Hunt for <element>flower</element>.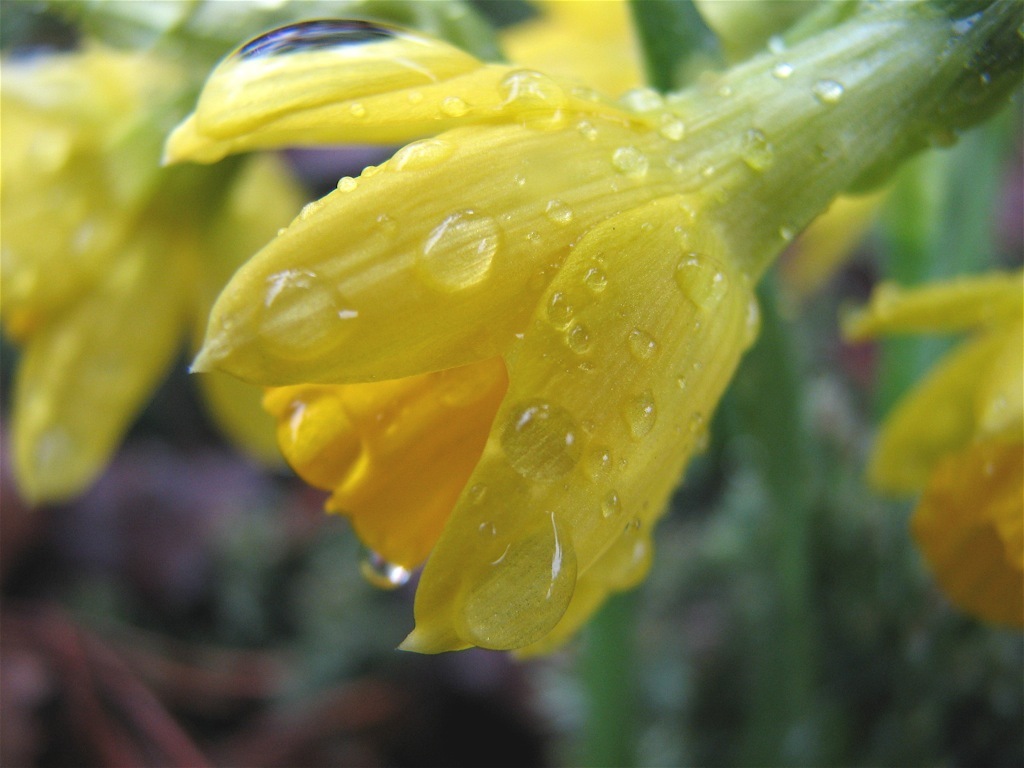
Hunted down at Rect(0, 0, 319, 519).
